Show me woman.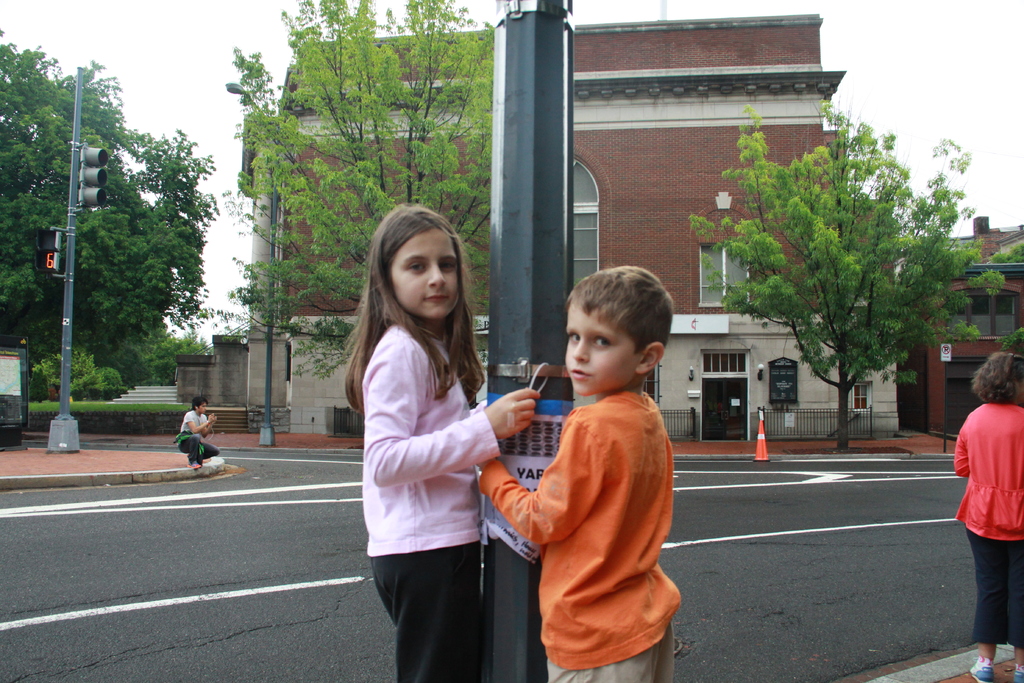
woman is here: [951, 358, 1023, 646].
